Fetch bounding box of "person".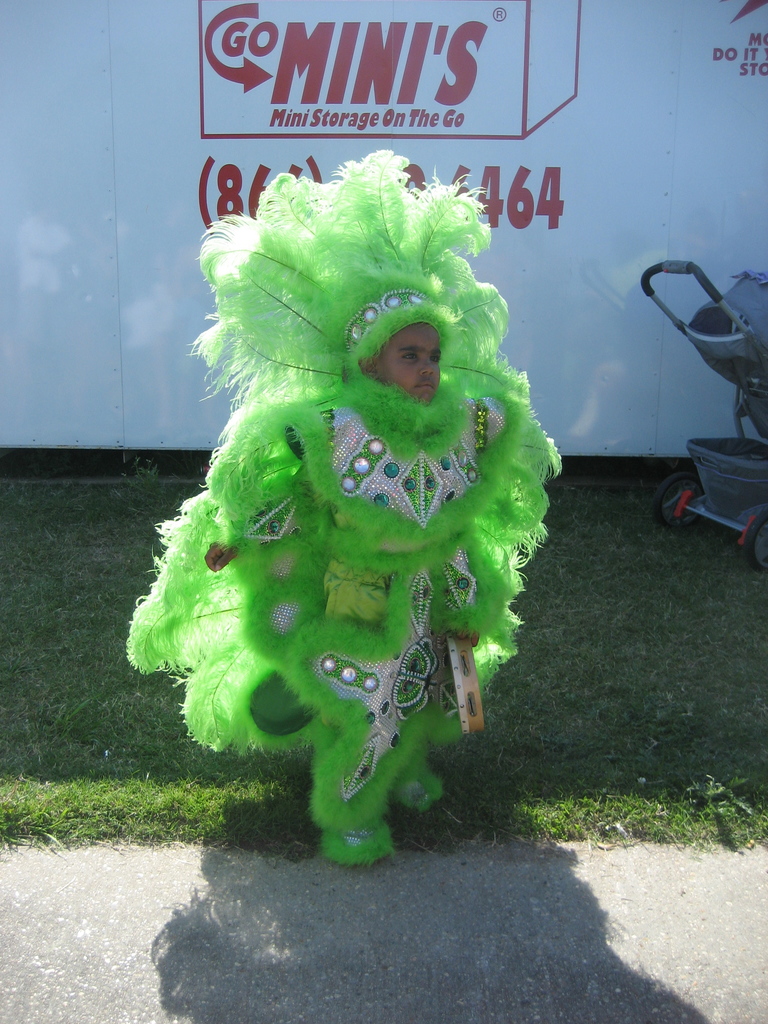
Bbox: <box>165,147,546,888</box>.
